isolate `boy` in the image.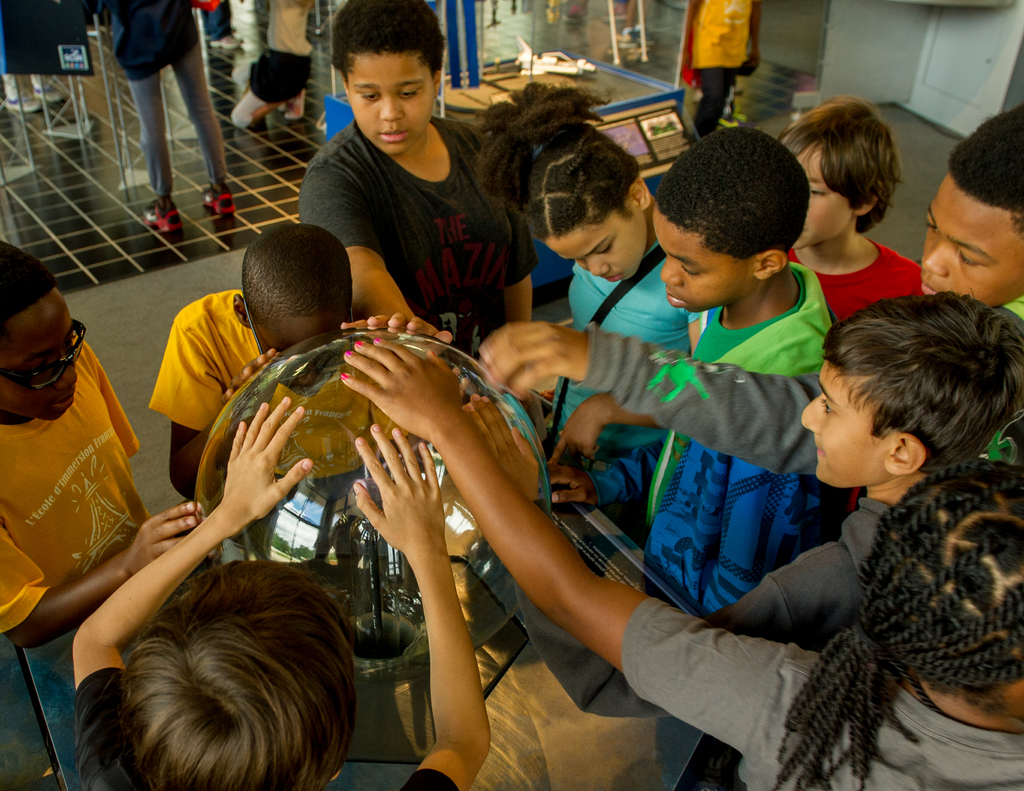
Isolated region: bbox(920, 99, 1023, 316).
